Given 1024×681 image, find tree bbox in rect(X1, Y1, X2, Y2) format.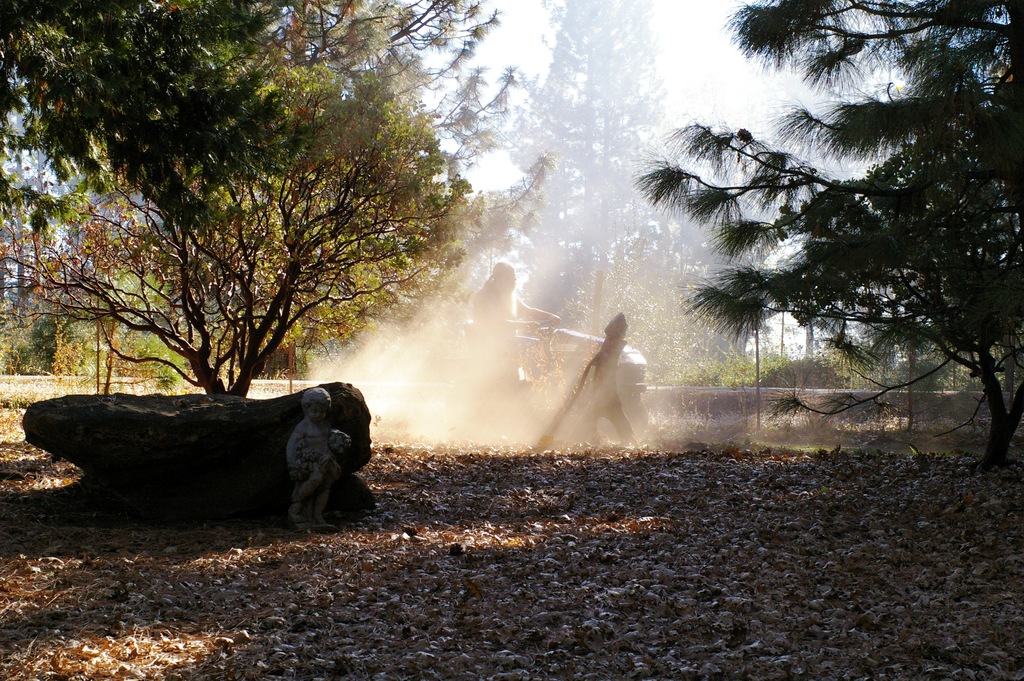
rect(0, 0, 367, 236).
